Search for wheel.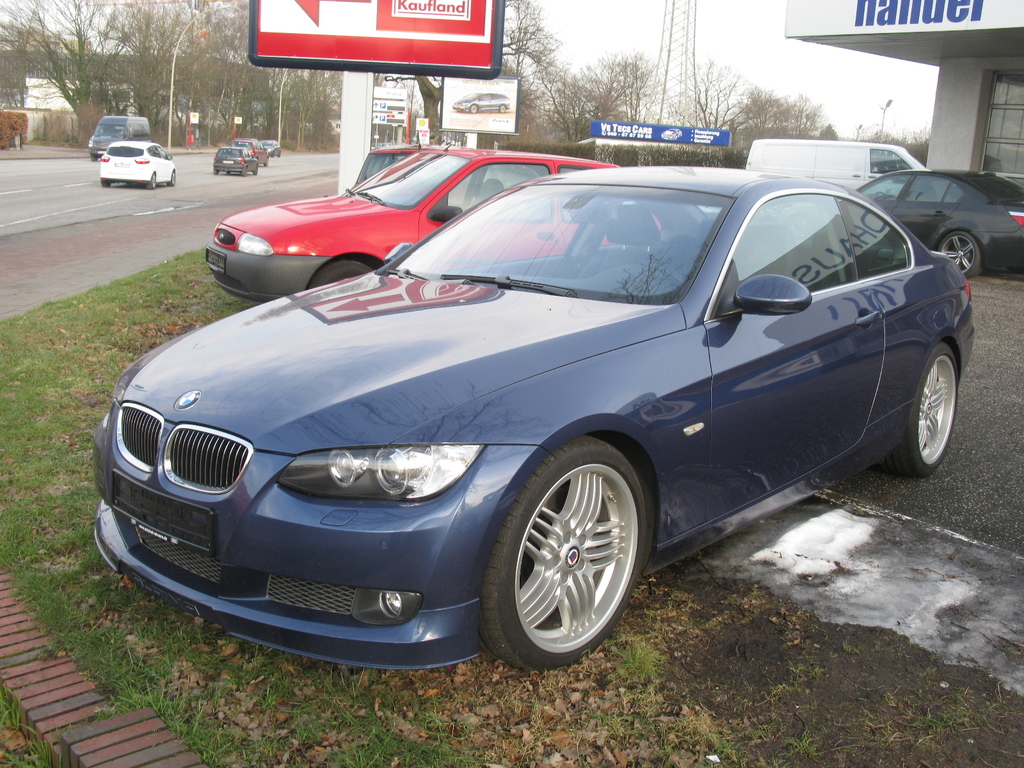
Found at 306, 257, 389, 294.
